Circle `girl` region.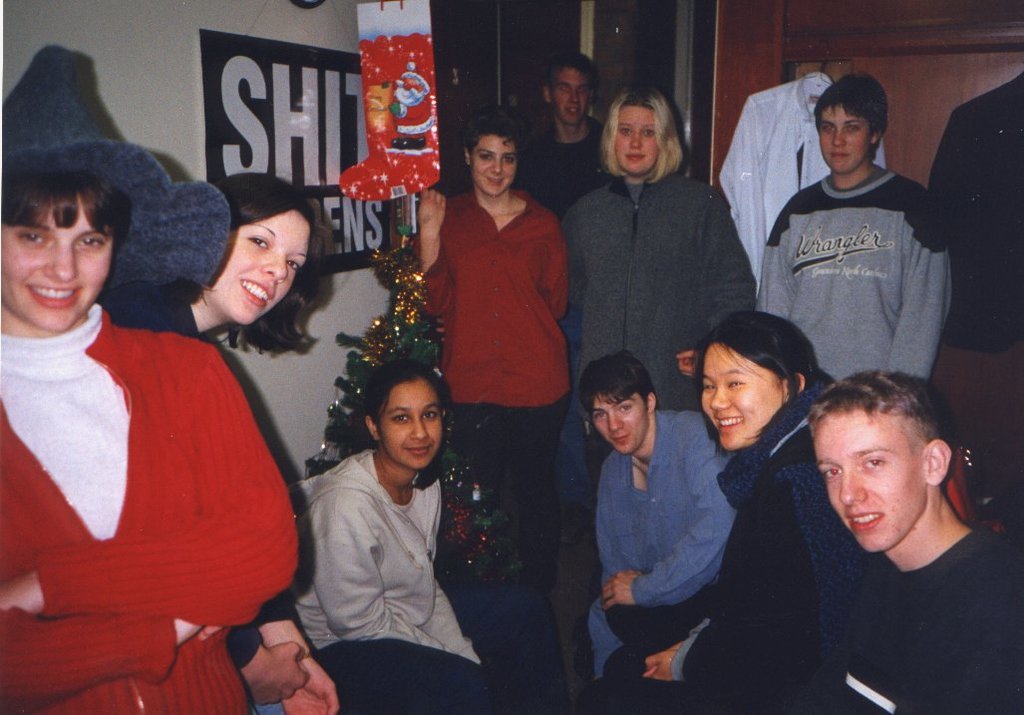
Region: x1=273 y1=349 x2=579 y2=710.
